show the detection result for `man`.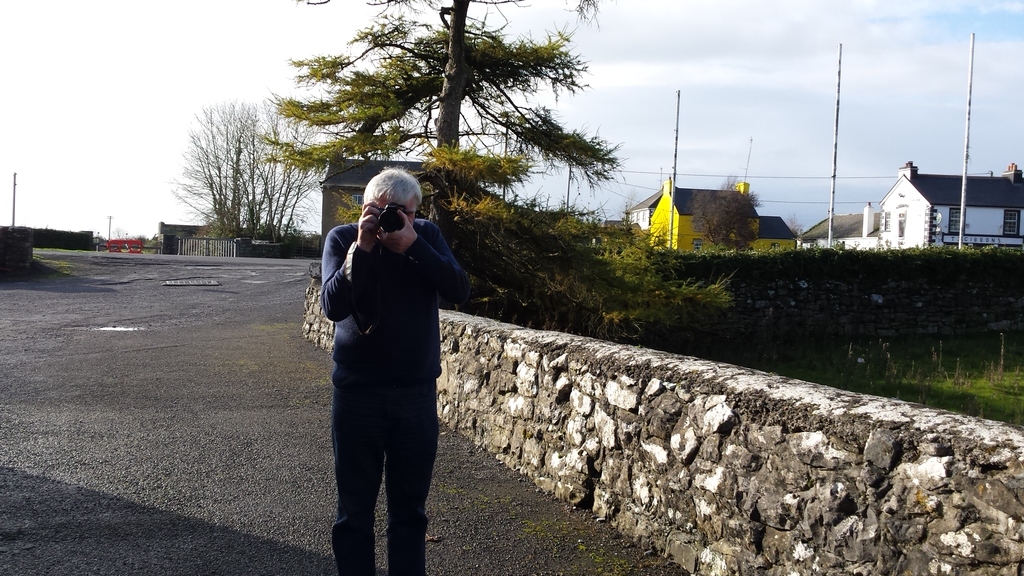
<bbox>308, 163, 464, 572</bbox>.
